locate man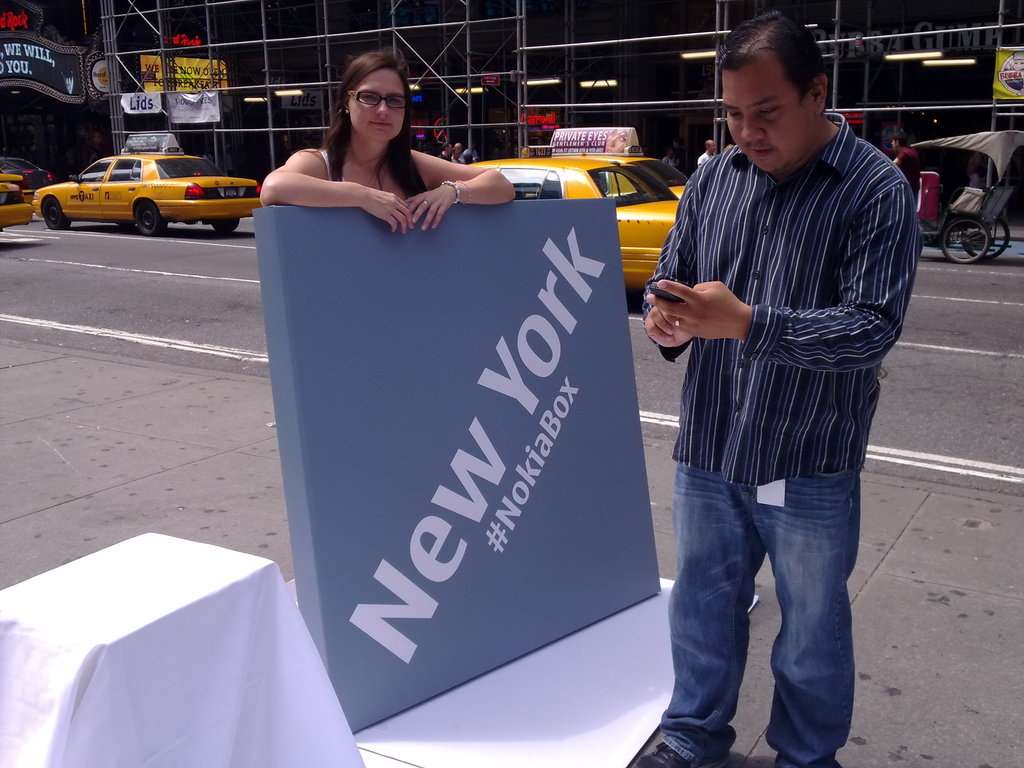
<region>645, 28, 916, 720</region>
